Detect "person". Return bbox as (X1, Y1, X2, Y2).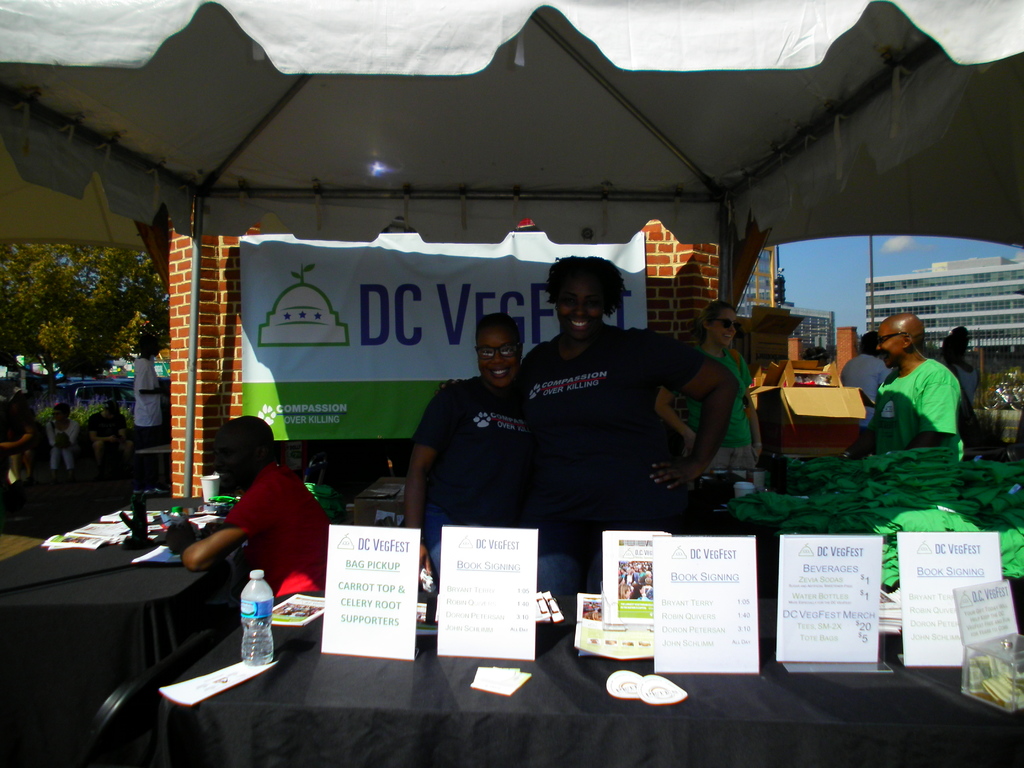
(838, 331, 890, 460).
